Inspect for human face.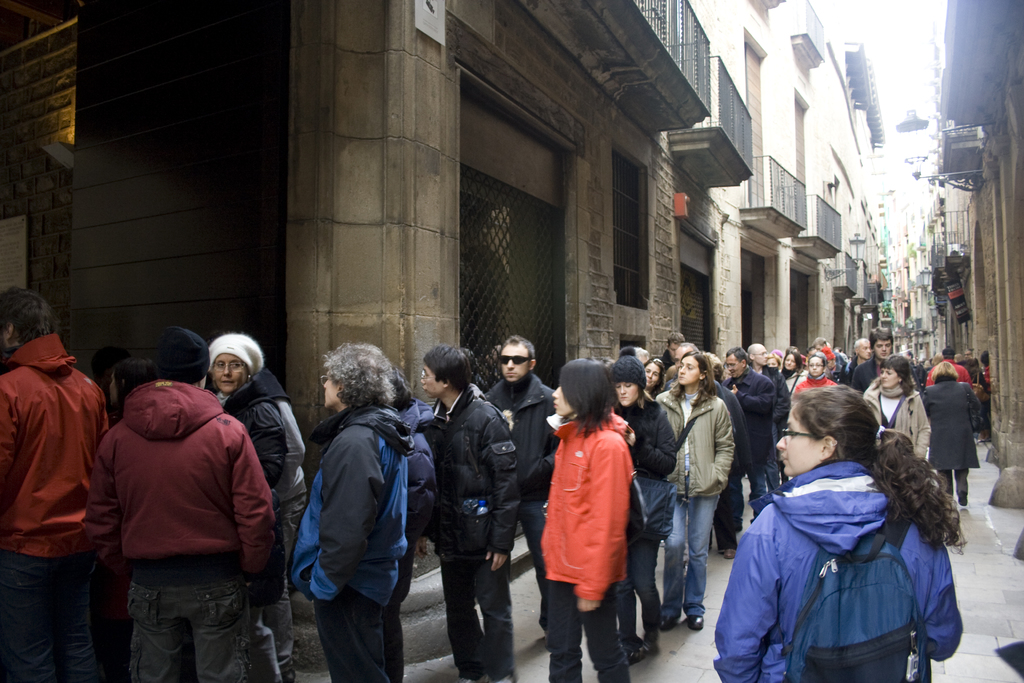
Inspection: [x1=857, y1=339, x2=869, y2=361].
